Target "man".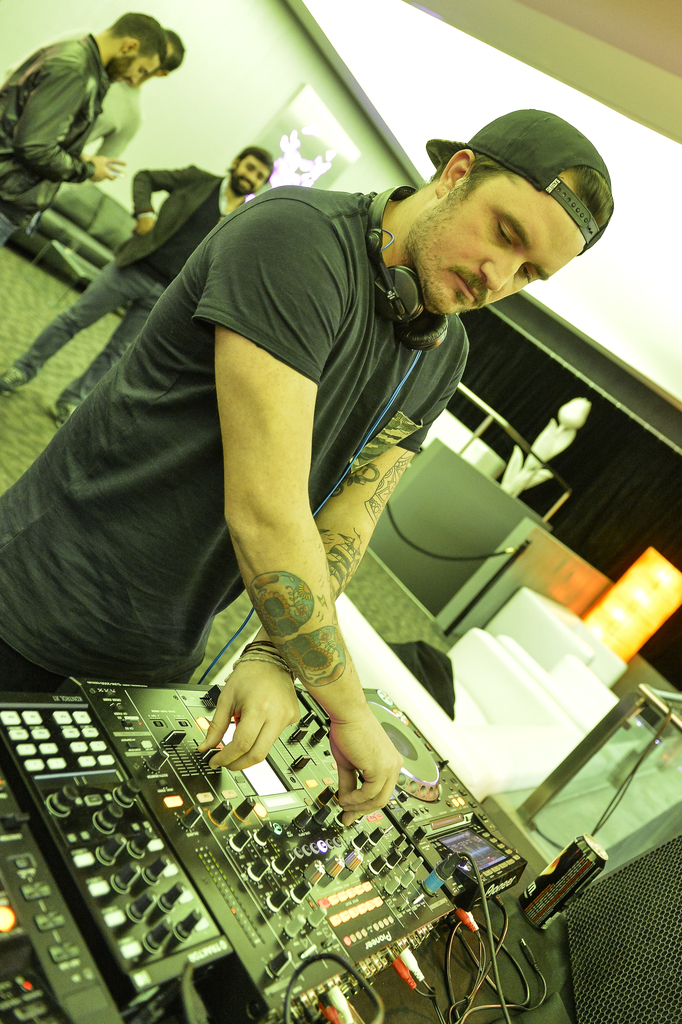
Target region: 0,147,273,433.
